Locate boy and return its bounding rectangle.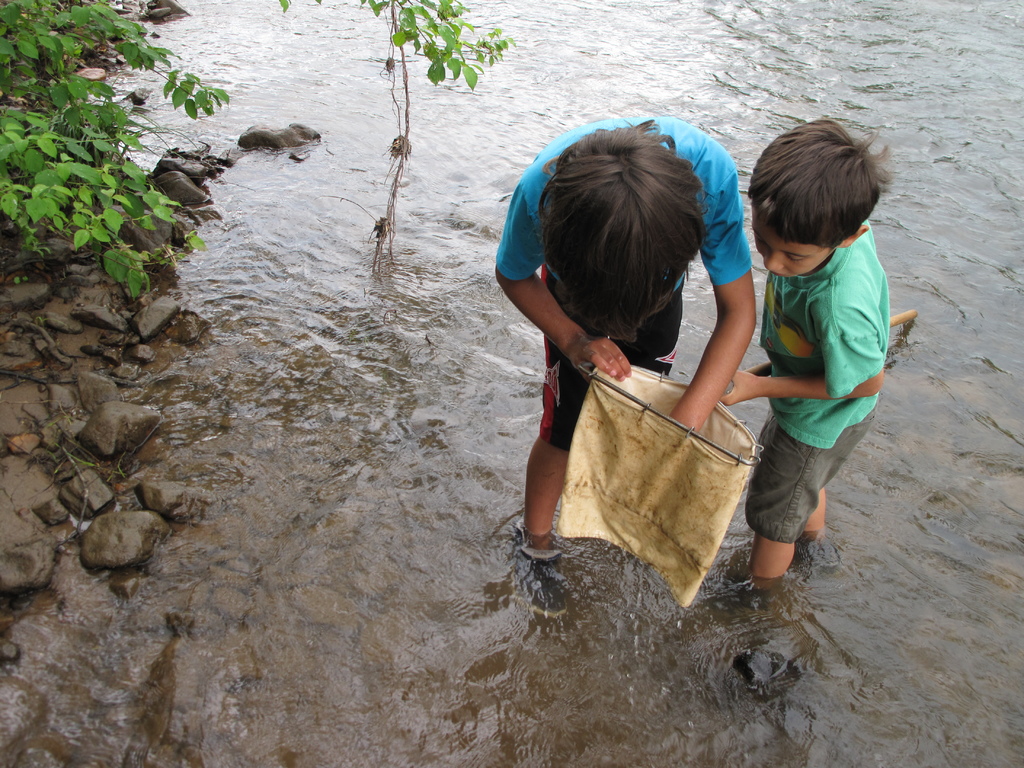
l=500, t=122, r=753, b=577.
